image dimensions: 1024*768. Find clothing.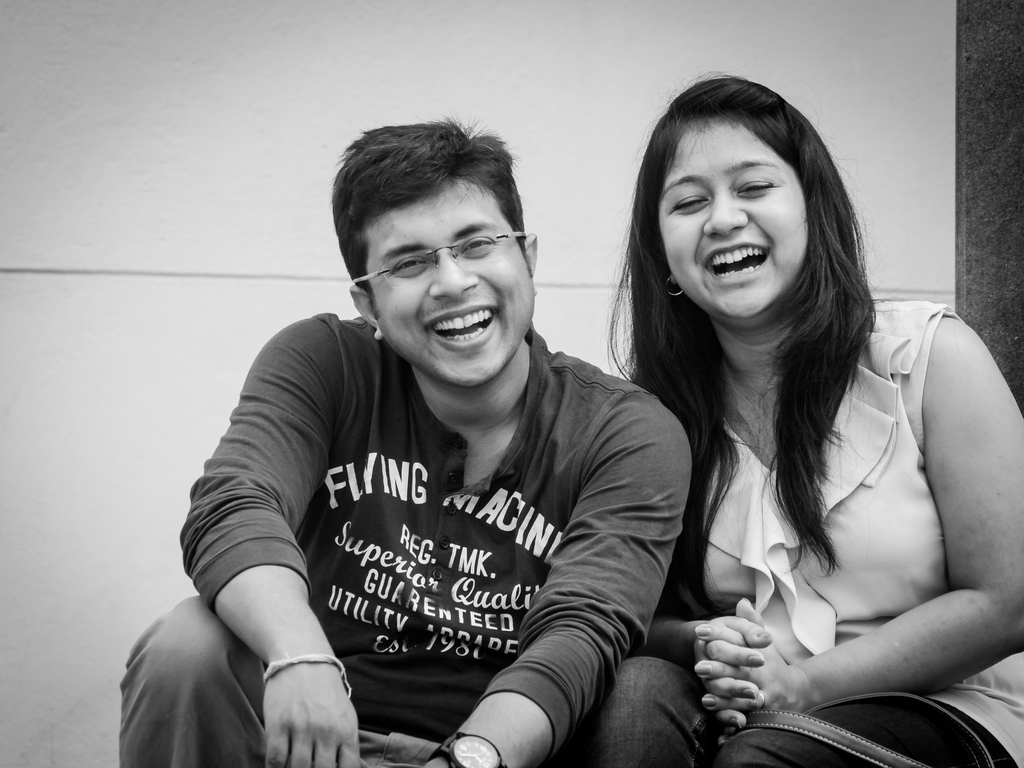
<box>196,291,673,742</box>.
